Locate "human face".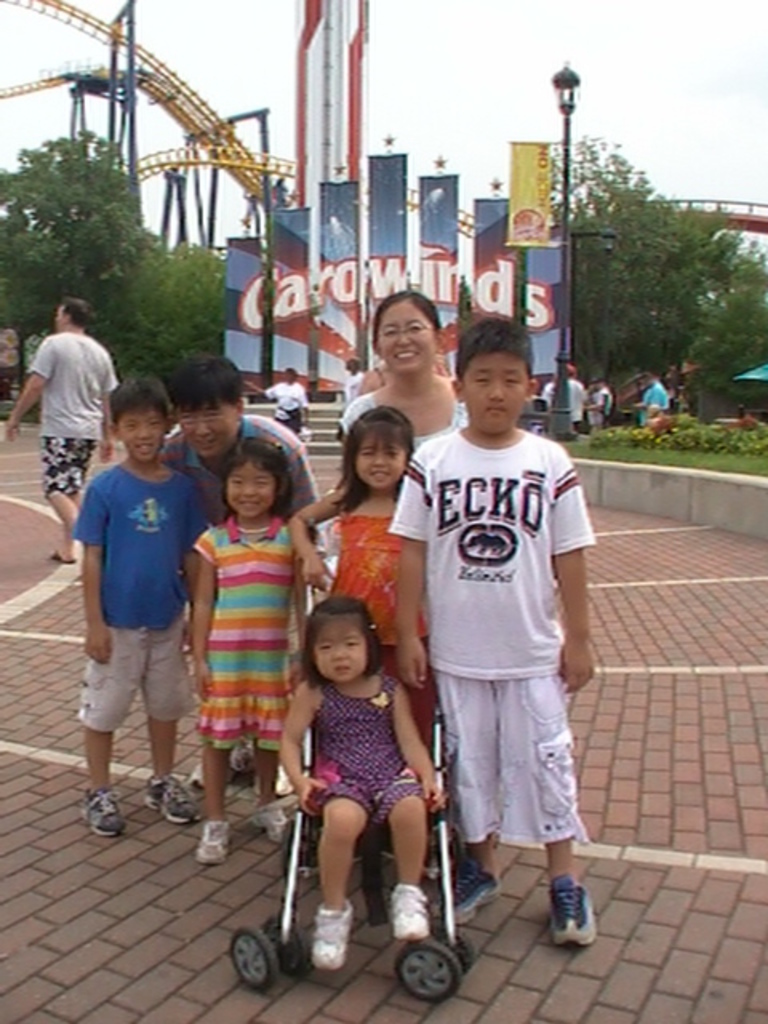
Bounding box: 117, 403, 165, 464.
